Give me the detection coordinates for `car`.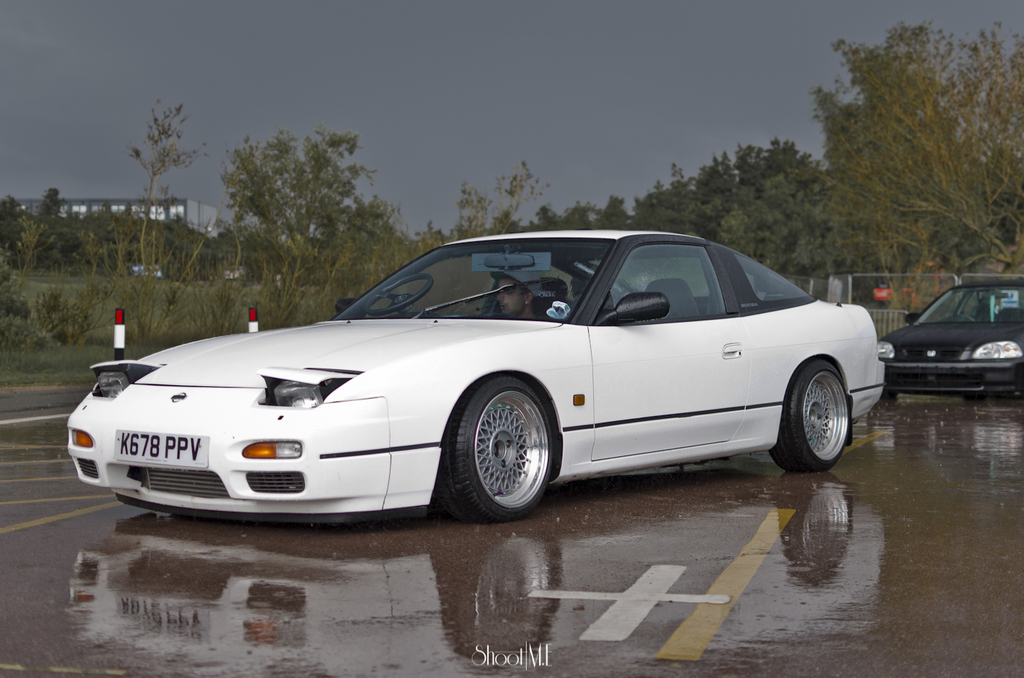
left=62, top=223, right=895, bottom=528.
